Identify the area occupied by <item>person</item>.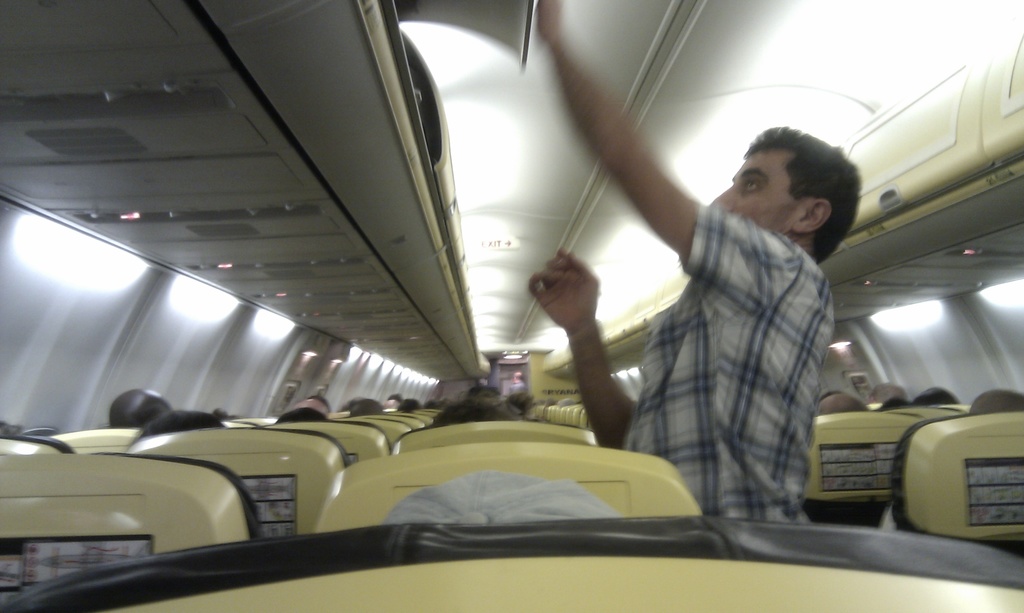
Area: 527:0:861:522.
